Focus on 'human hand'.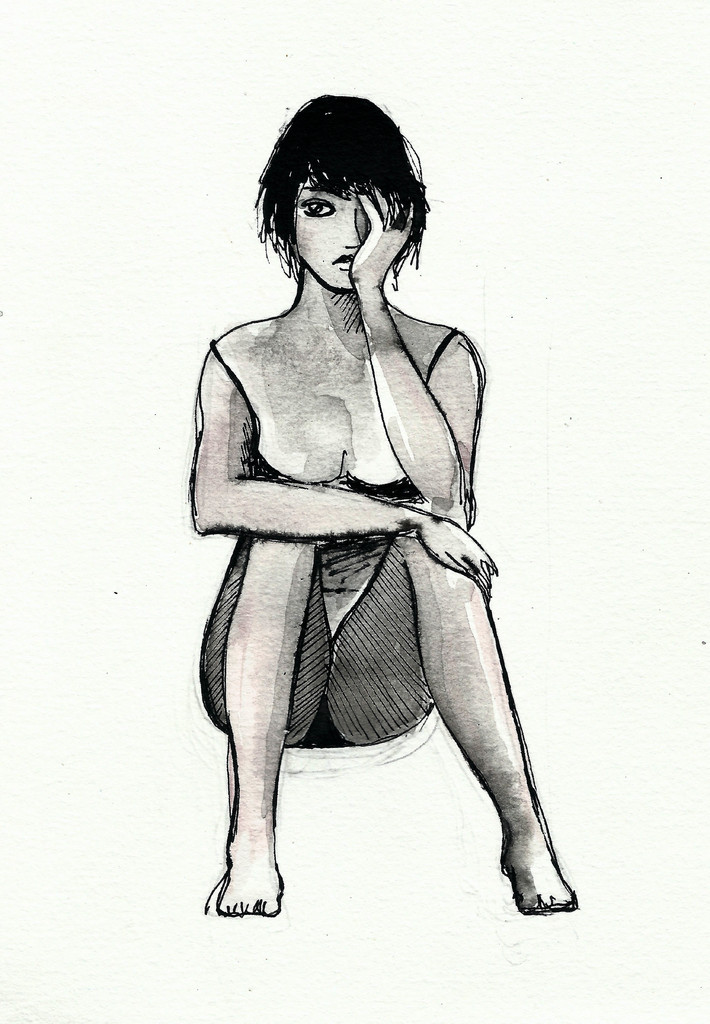
Focused at 344, 186, 415, 276.
